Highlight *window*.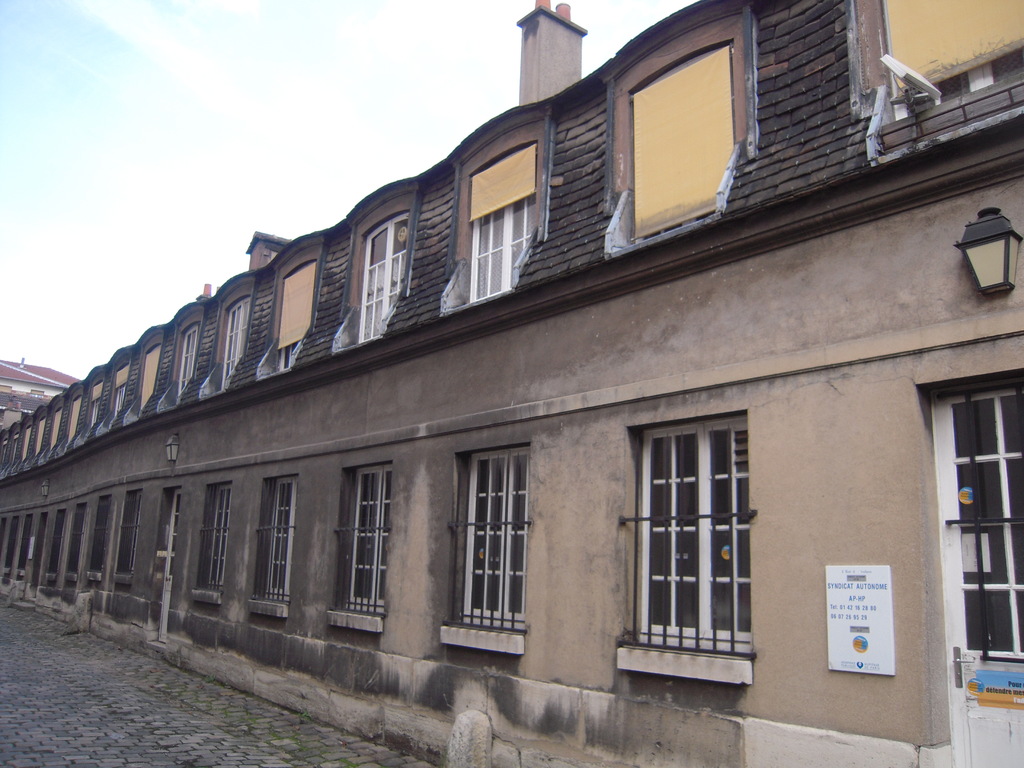
Highlighted region: (844,0,1023,168).
